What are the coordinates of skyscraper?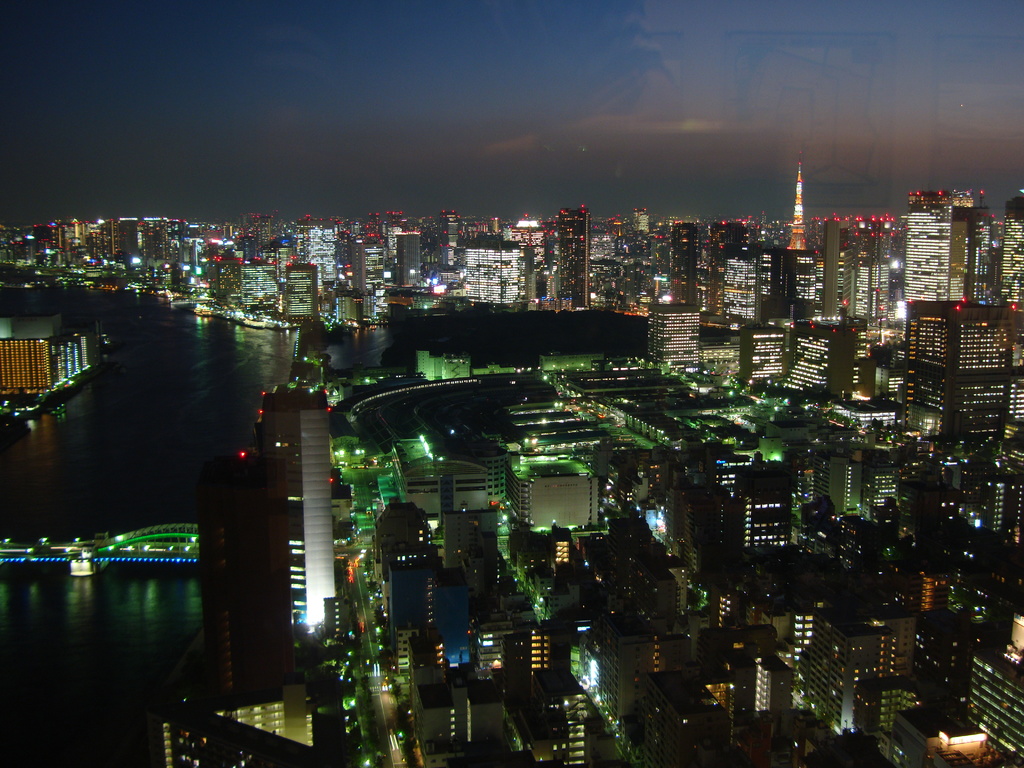
(840, 249, 866, 319).
